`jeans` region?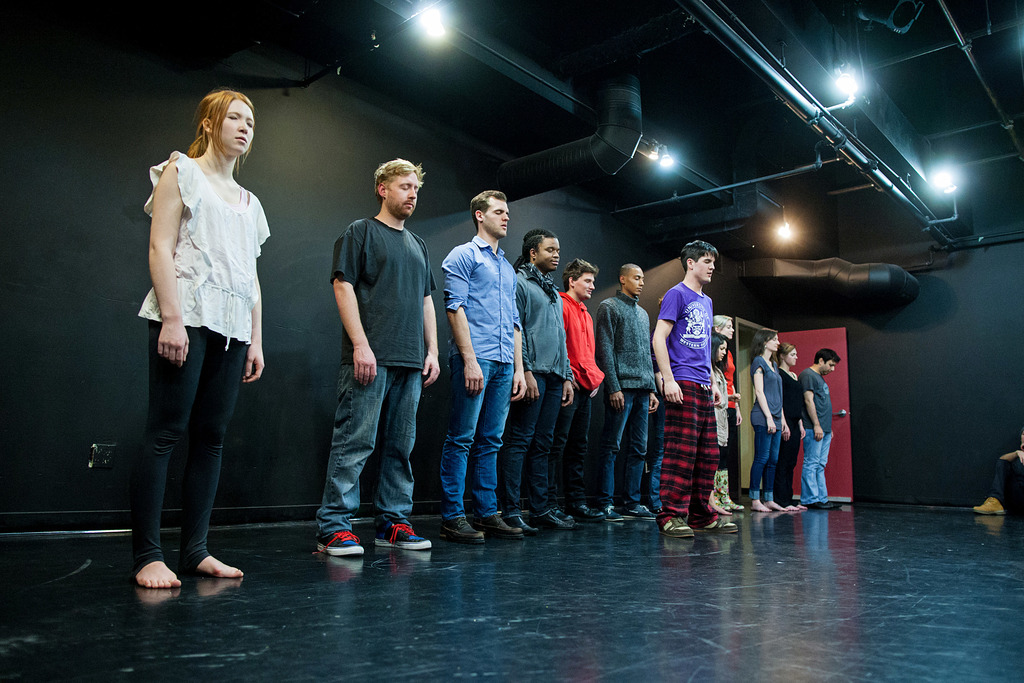
rect(440, 351, 519, 525)
